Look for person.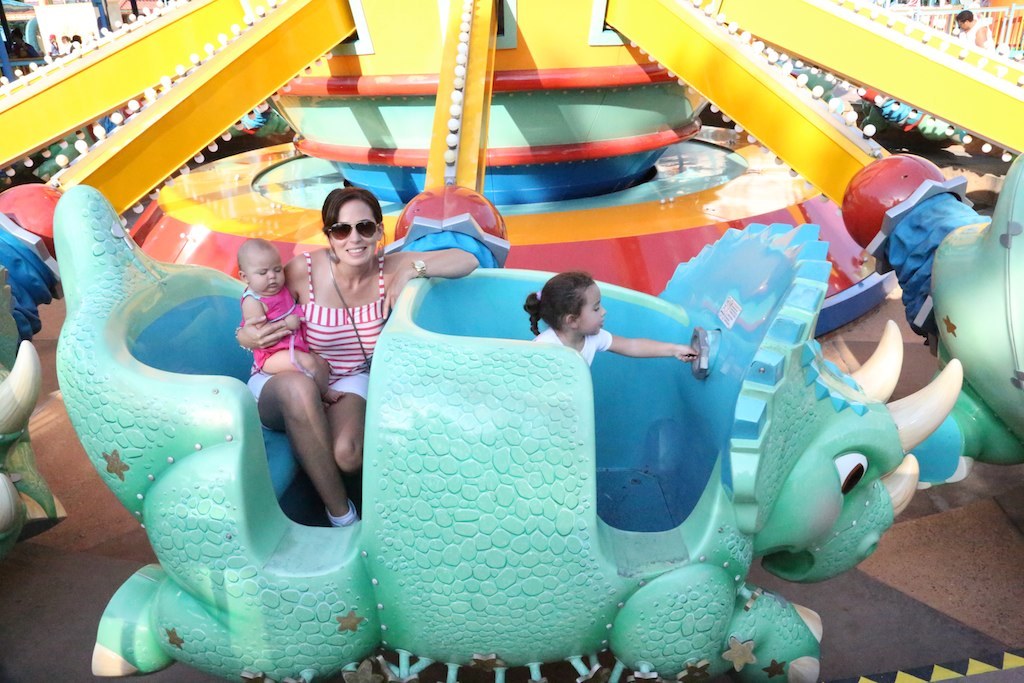
Found: 232:243:337:400.
